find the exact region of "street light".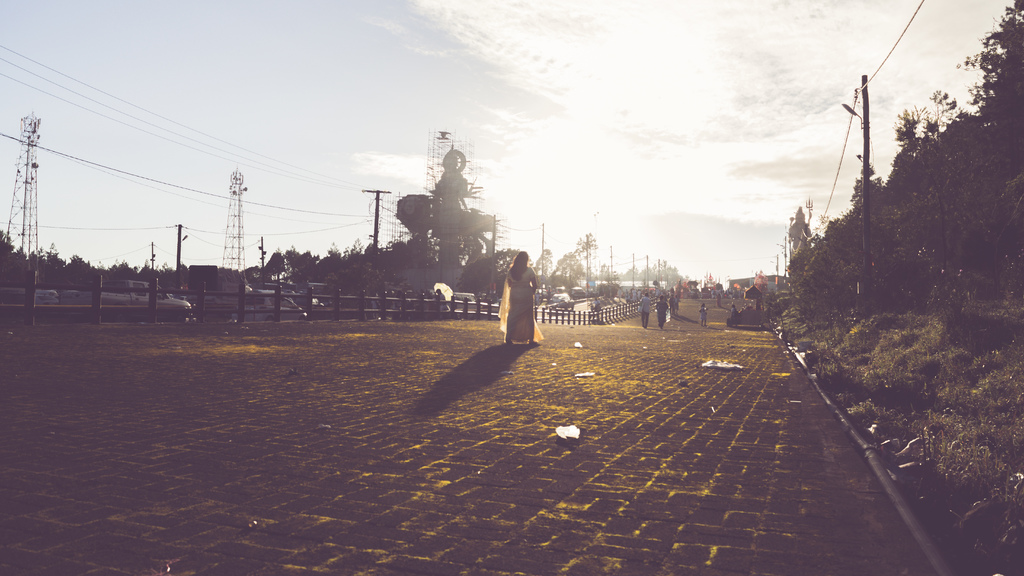
Exact region: [x1=255, y1=236, x2=268, y2=275].
